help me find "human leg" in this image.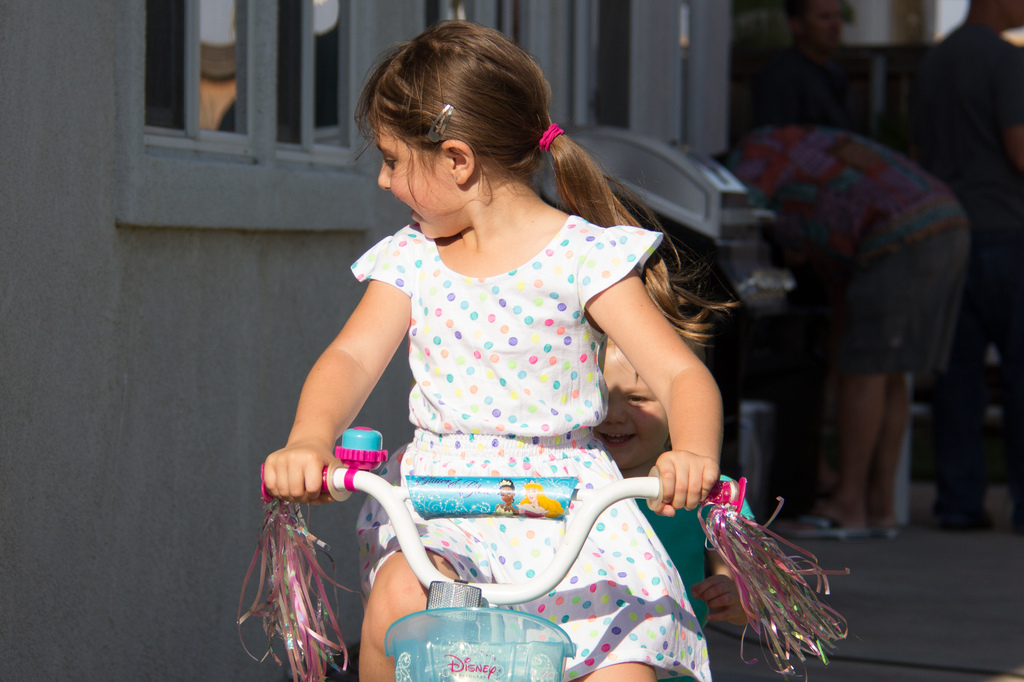
Found it: (860, 207, 965, 531).
